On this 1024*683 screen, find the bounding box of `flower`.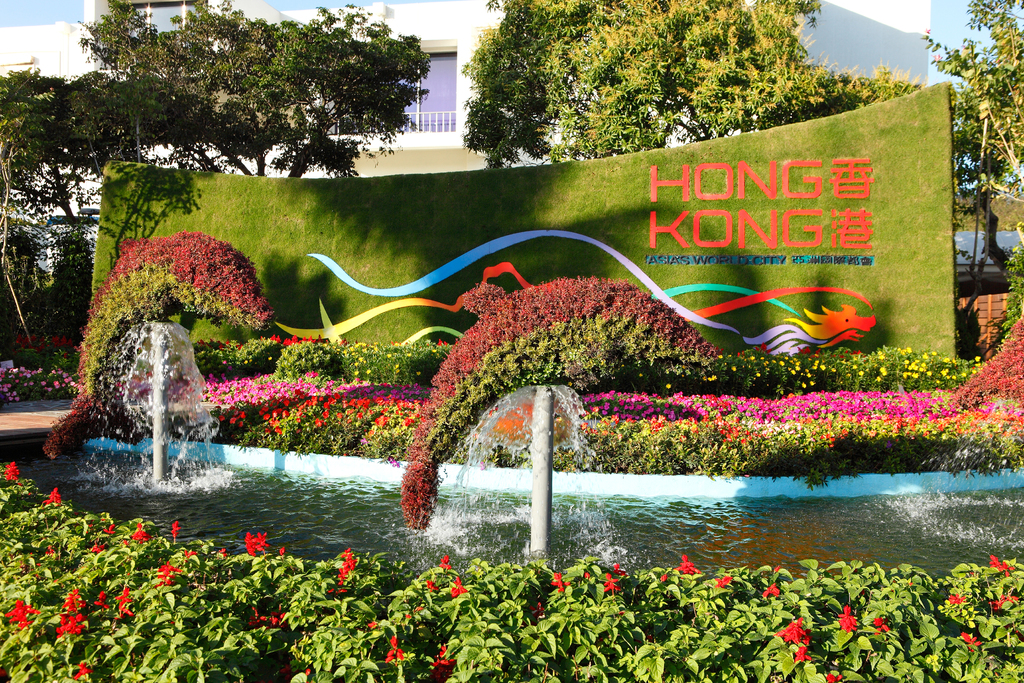
Bounding box: (4,595,44,632).
